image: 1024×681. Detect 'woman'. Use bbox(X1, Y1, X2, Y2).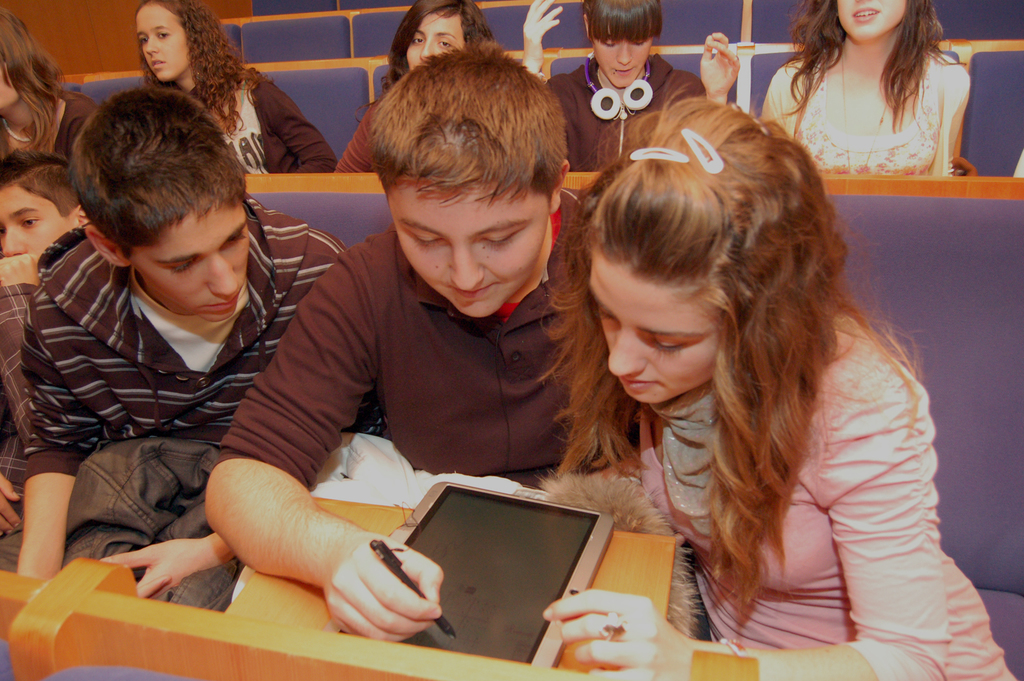
bbox(492, 74, 979, 666).
